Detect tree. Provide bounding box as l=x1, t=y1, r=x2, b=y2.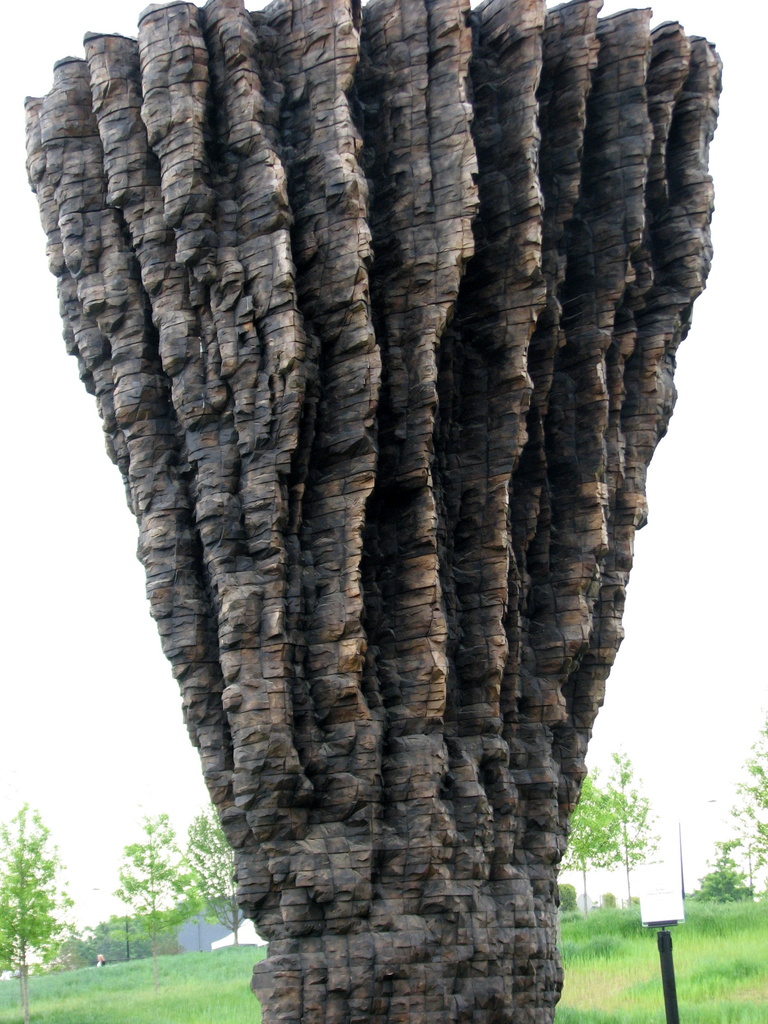
l=722, t=713, r=767, b=894.
